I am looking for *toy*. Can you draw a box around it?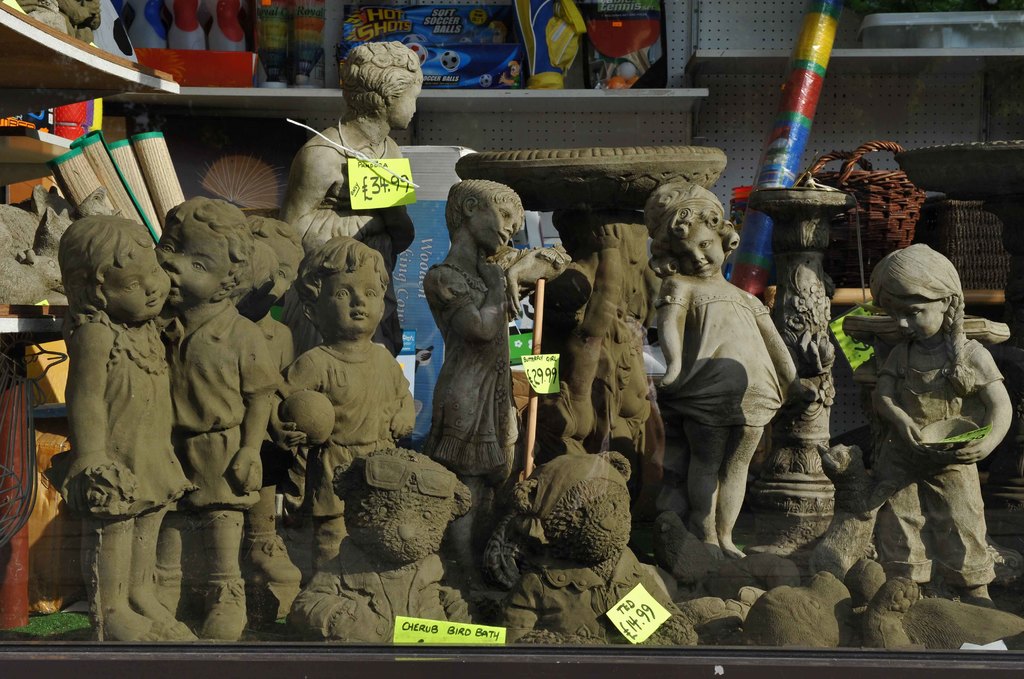
Sure, the bounding box is 289,44,424,376.
